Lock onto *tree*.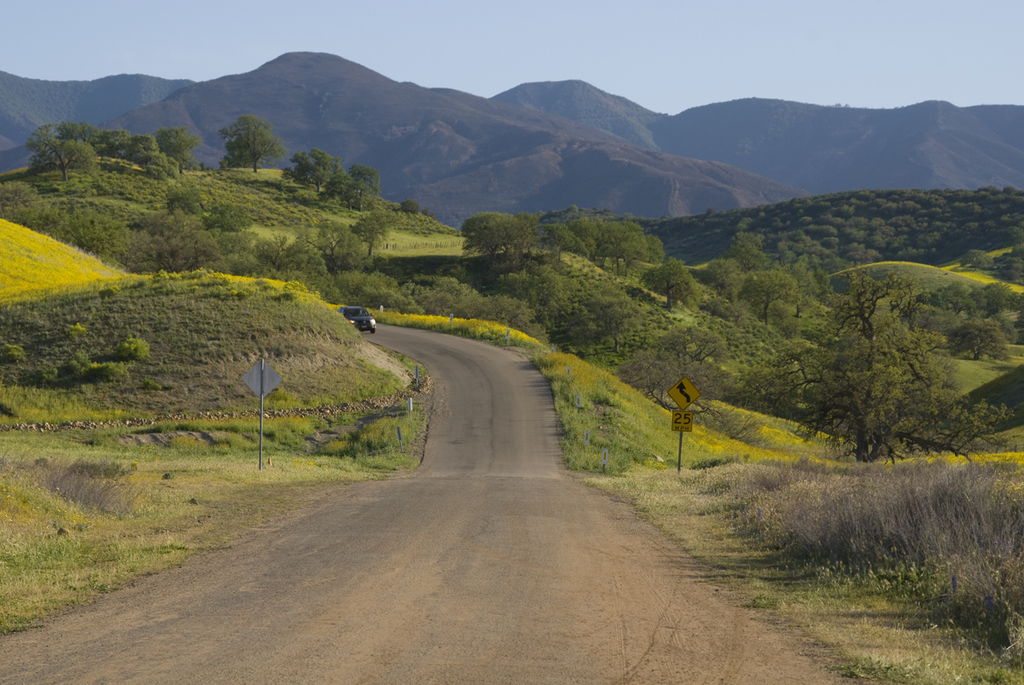
Locked: <region>548, 293, 635, 353</region>.
